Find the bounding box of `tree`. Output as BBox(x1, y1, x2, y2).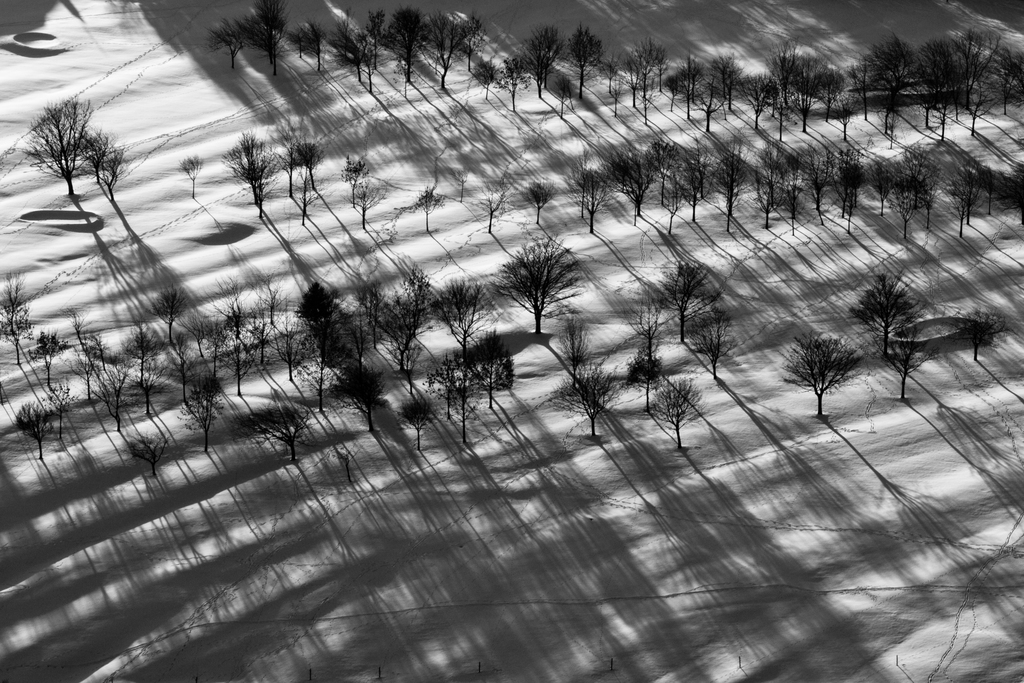
BBox(492, 49, 524, 112).
